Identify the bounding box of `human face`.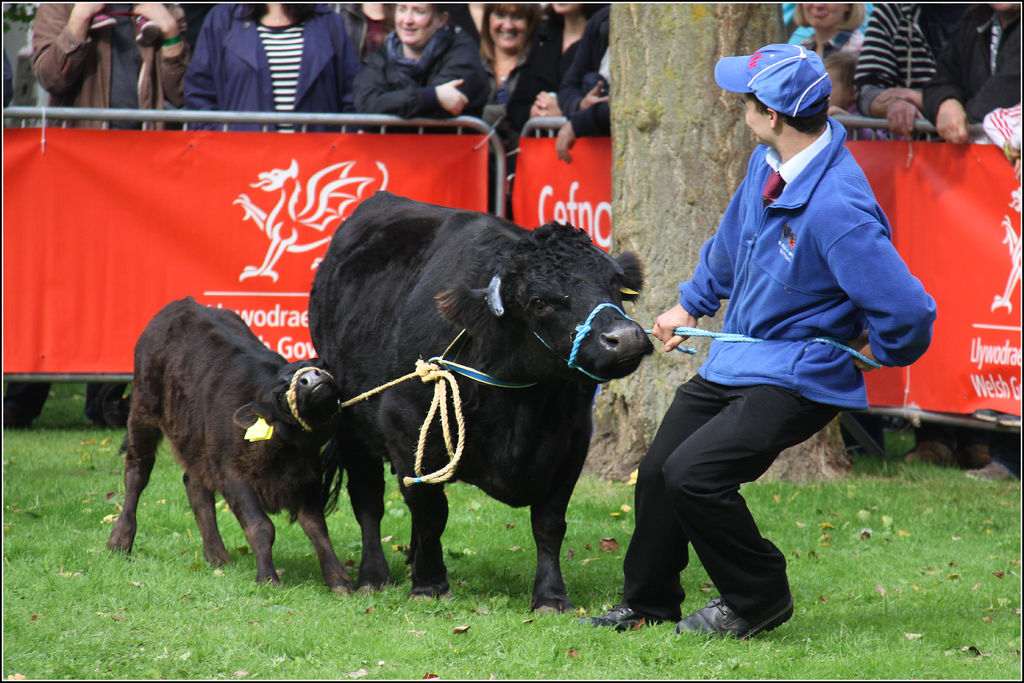
(490,4,530,52).
